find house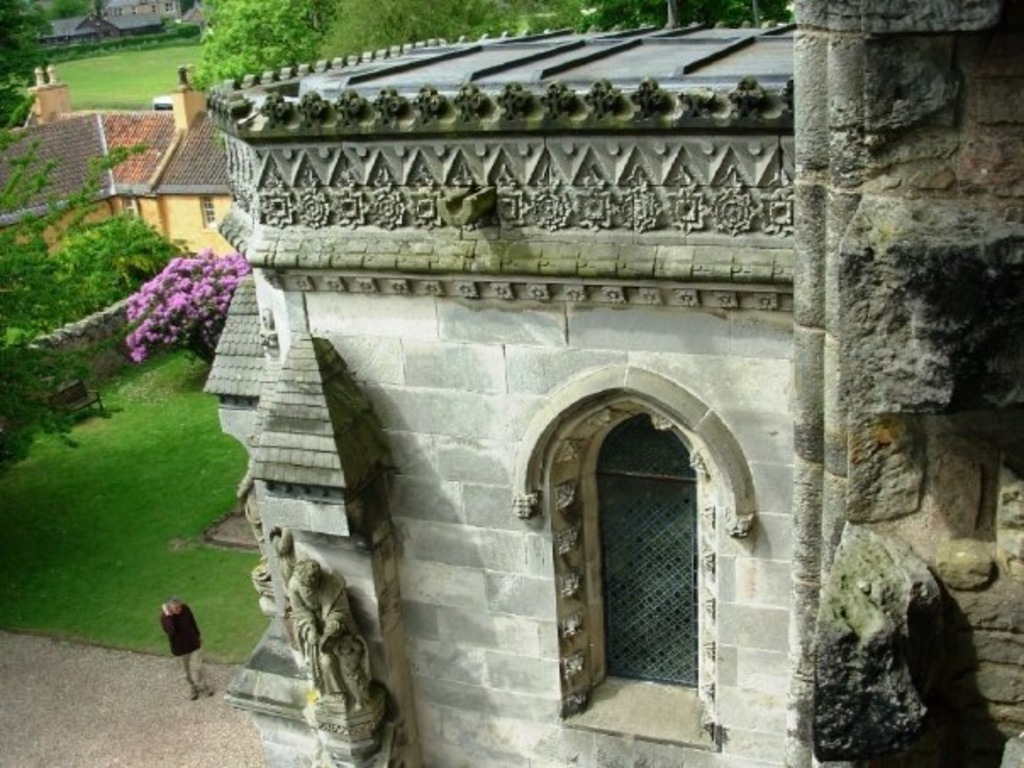
region(0, 68, 237, 259)
